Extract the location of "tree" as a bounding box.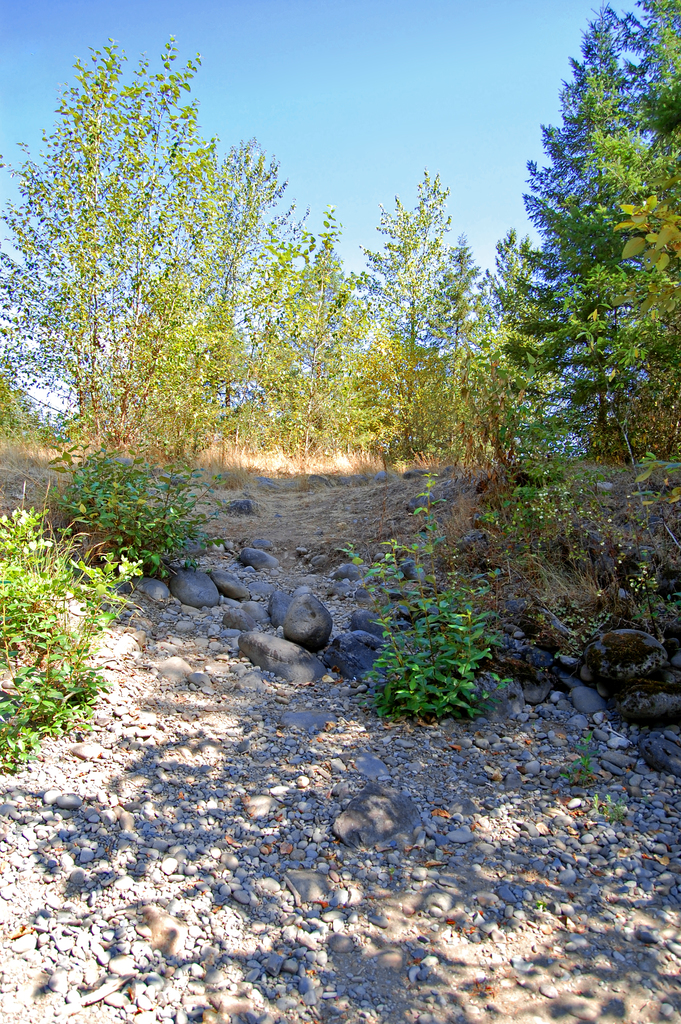
bbox(491, 0, 651, 477).
